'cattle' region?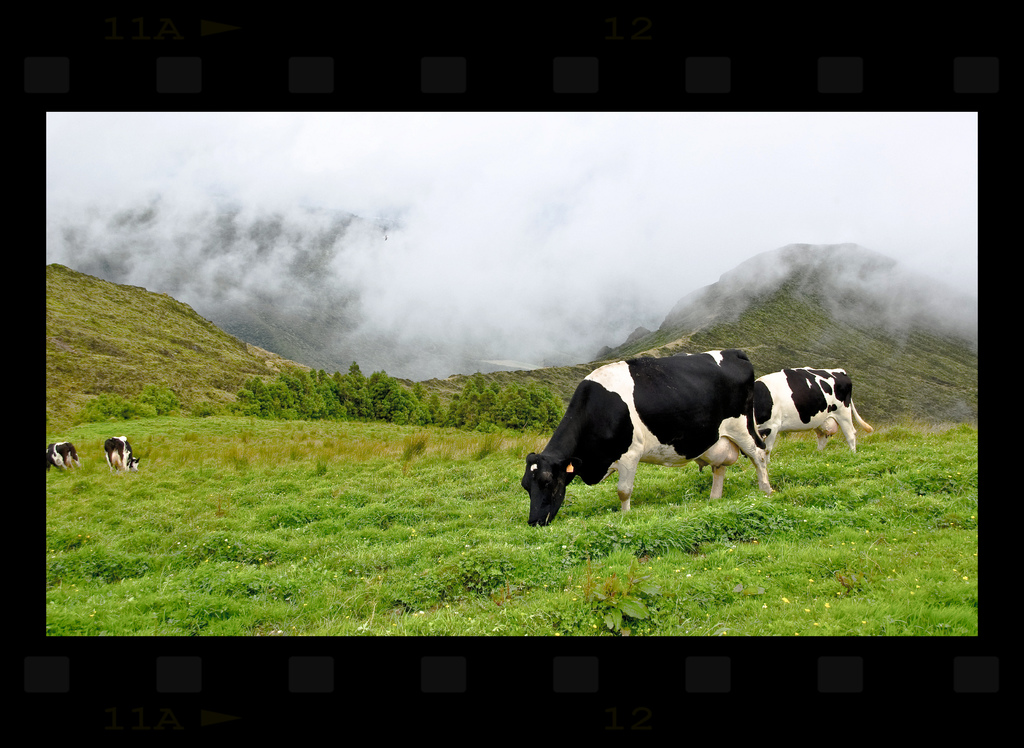
box=[44, 442, 81, 475]
